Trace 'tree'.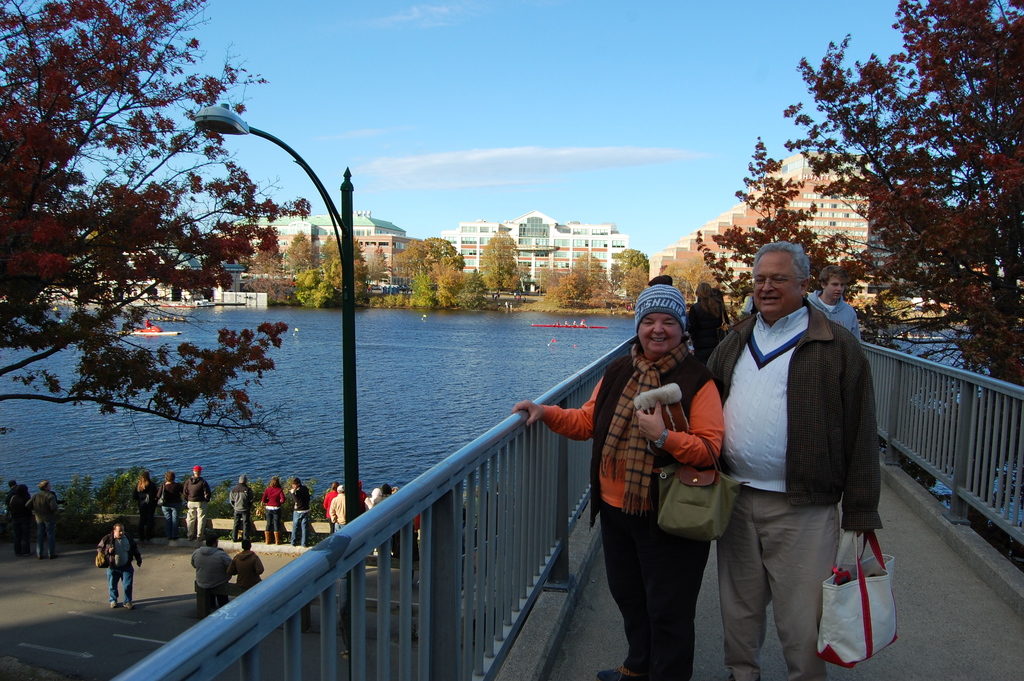
Traced to (555,272,618,313).
